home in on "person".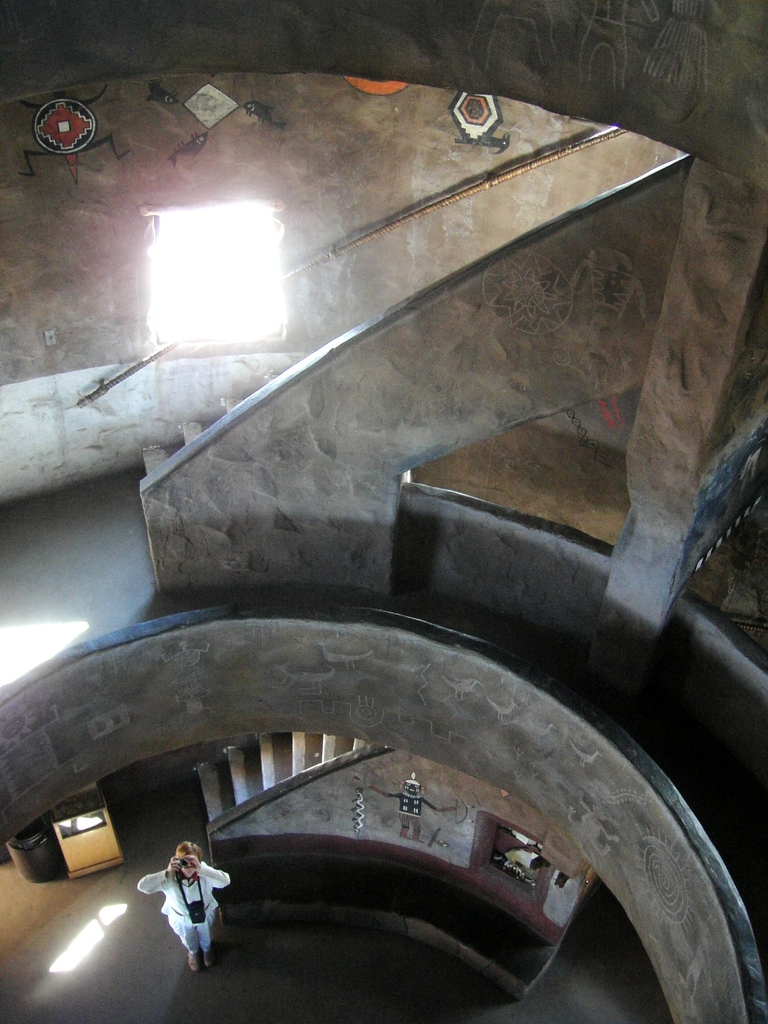
Homed in at crop(151, 838, 219, 970).
